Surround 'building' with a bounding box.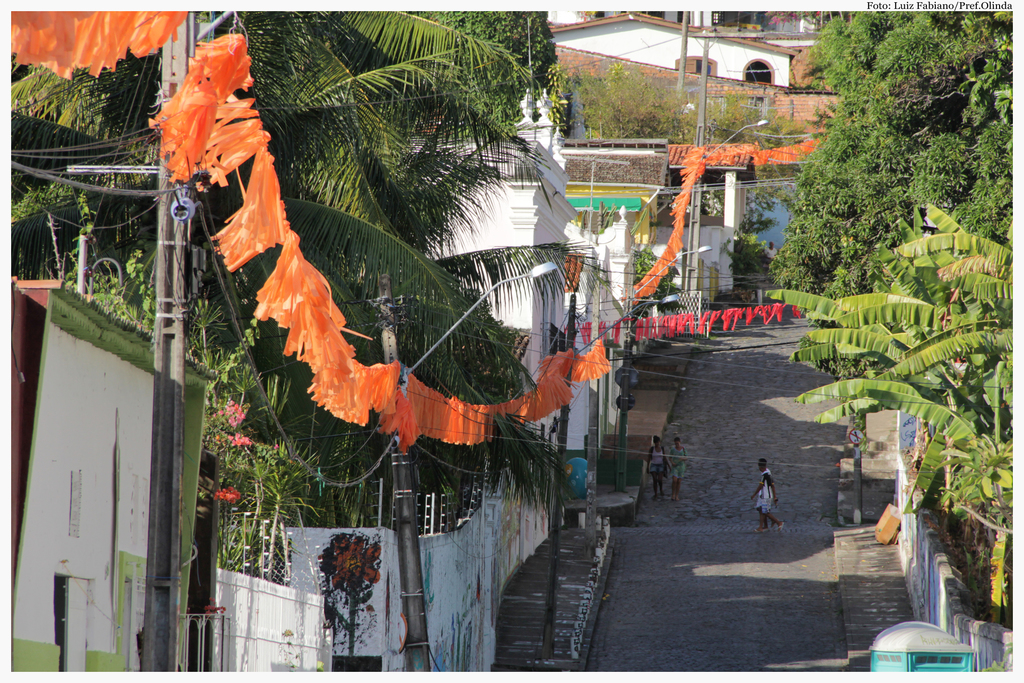
(544, 1, 815, 94).
